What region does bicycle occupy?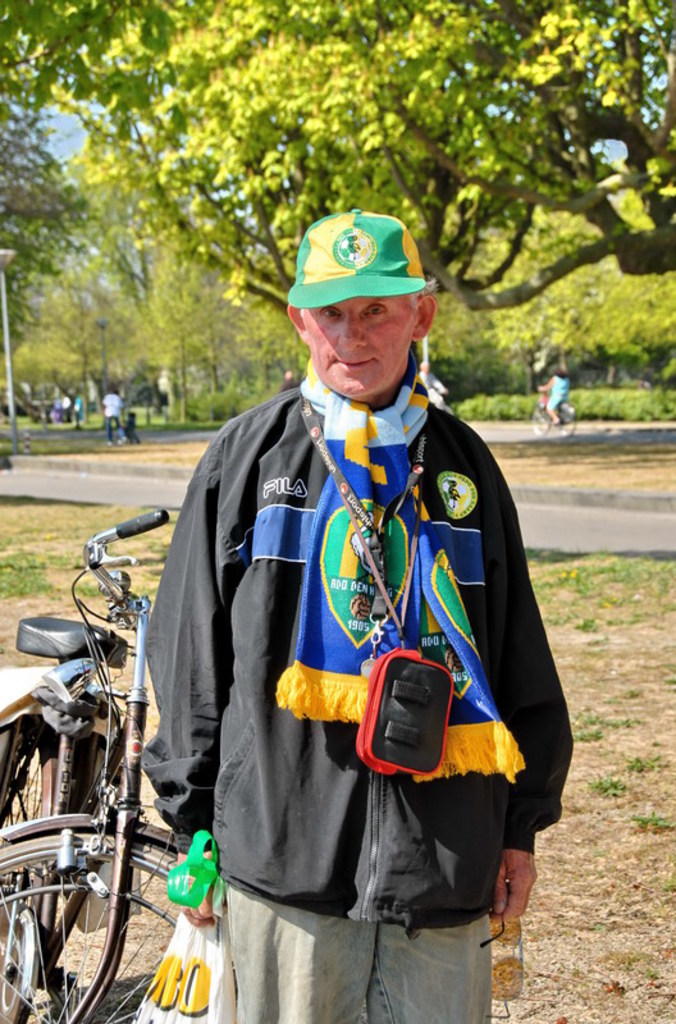
(x1=3, y1=507, x2=192, y2=1004).
